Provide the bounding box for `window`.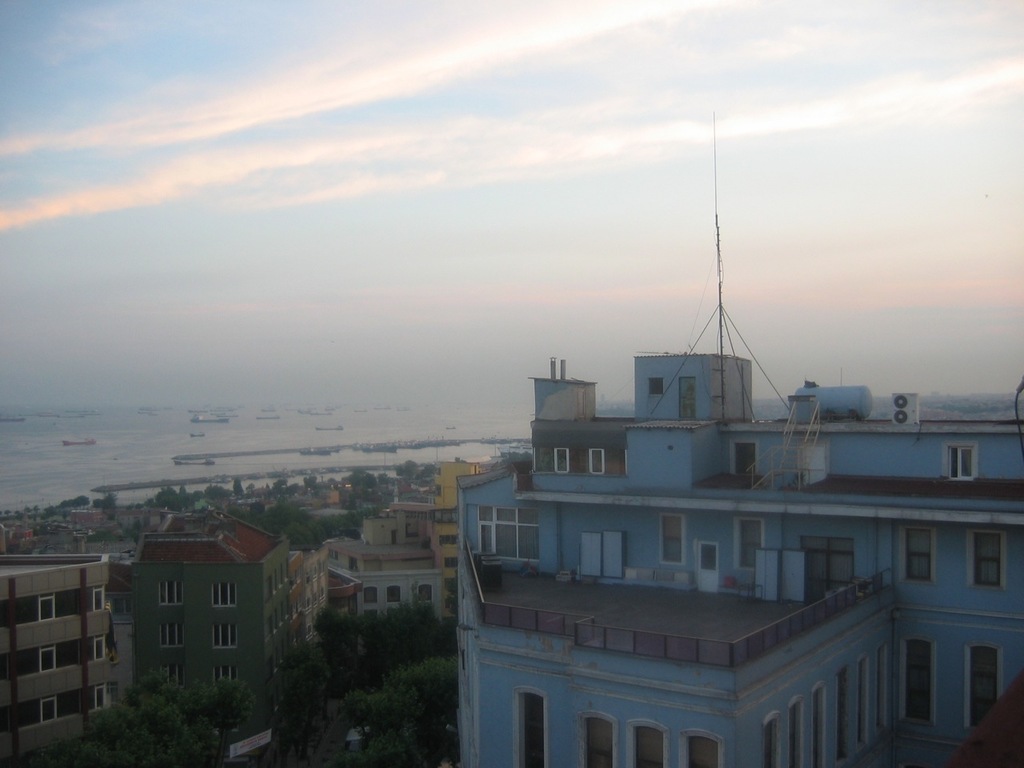
BBox(732, 516, 770, 570).
